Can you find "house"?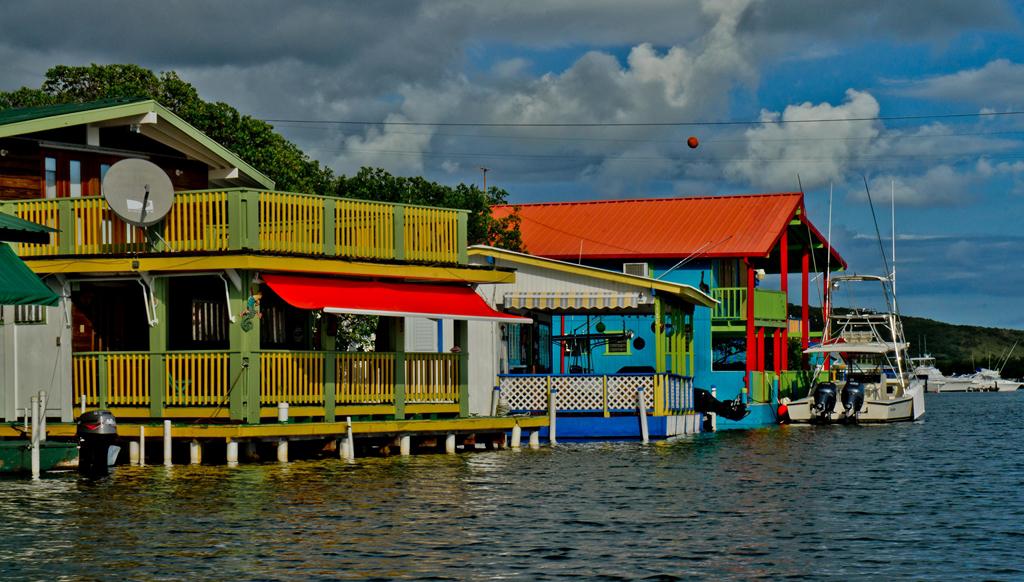
Yes, bounding box: (left=404, top=244, right=716, bottom=437).
